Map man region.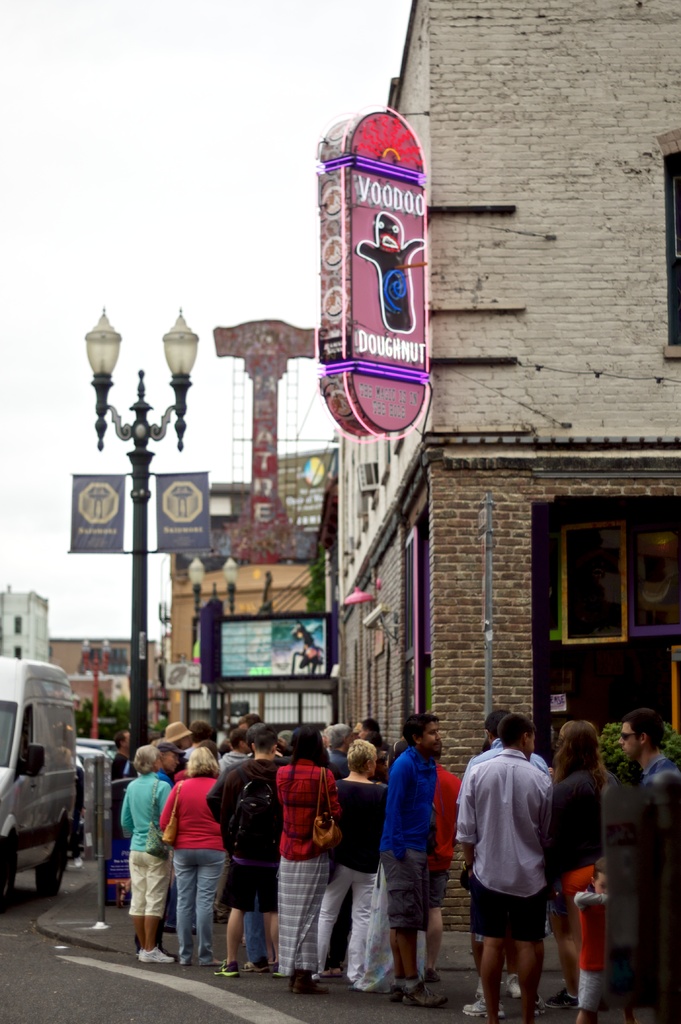
Mapped to bbox=(457, 711, 573, 1014).
